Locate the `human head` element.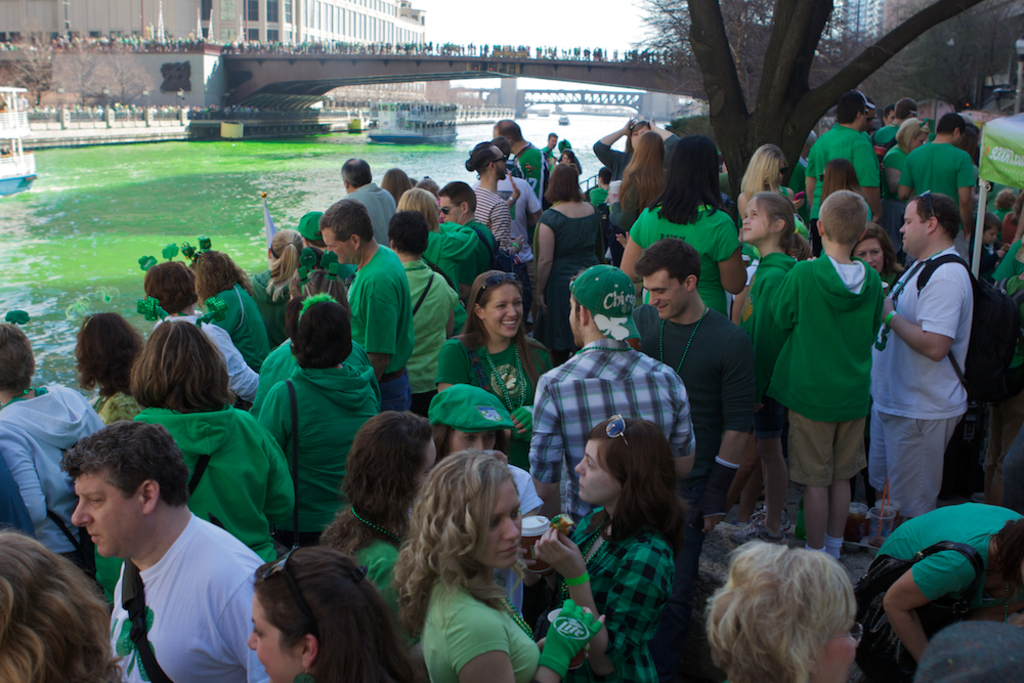
Element bbox: (left=546, top=131, right=557, bottom=150).
